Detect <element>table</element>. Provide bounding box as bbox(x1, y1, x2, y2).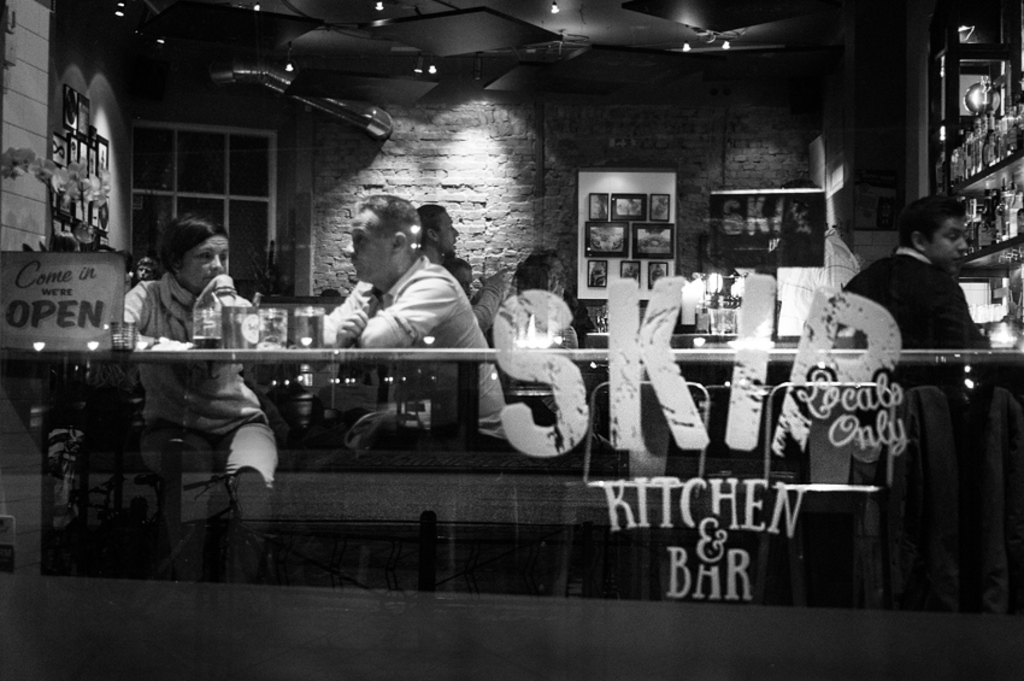
bbox(2, 350, 1023, 595).
